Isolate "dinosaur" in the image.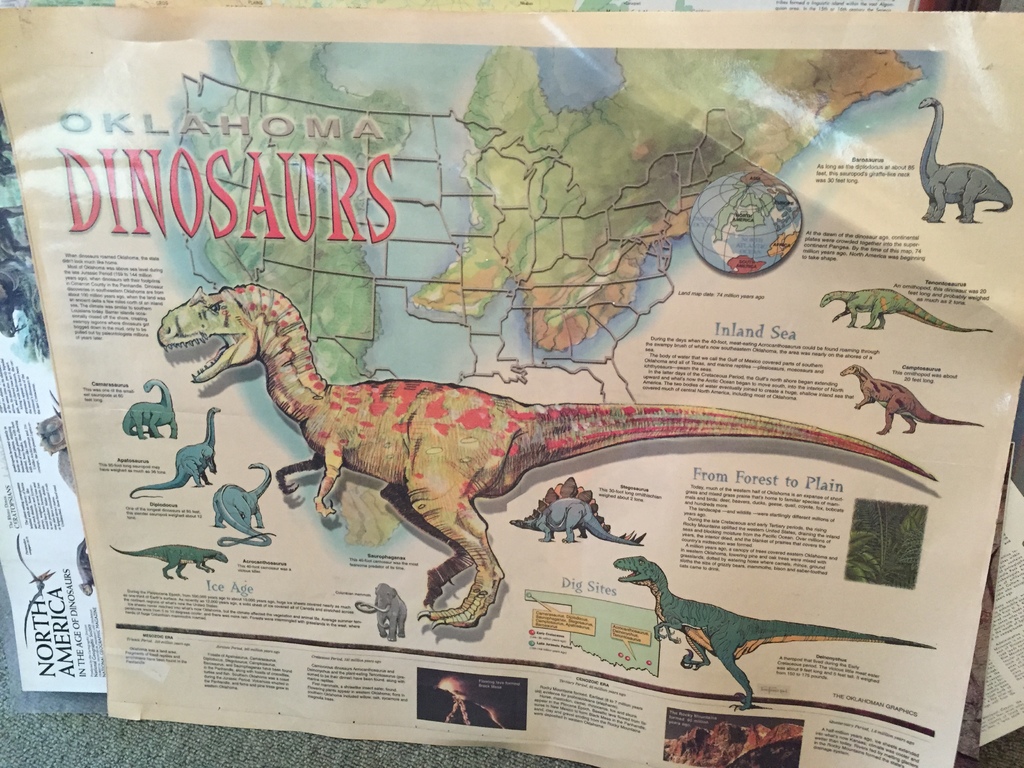
Isolated region: (x1=157, y1=278, x2=936, y2=632).
